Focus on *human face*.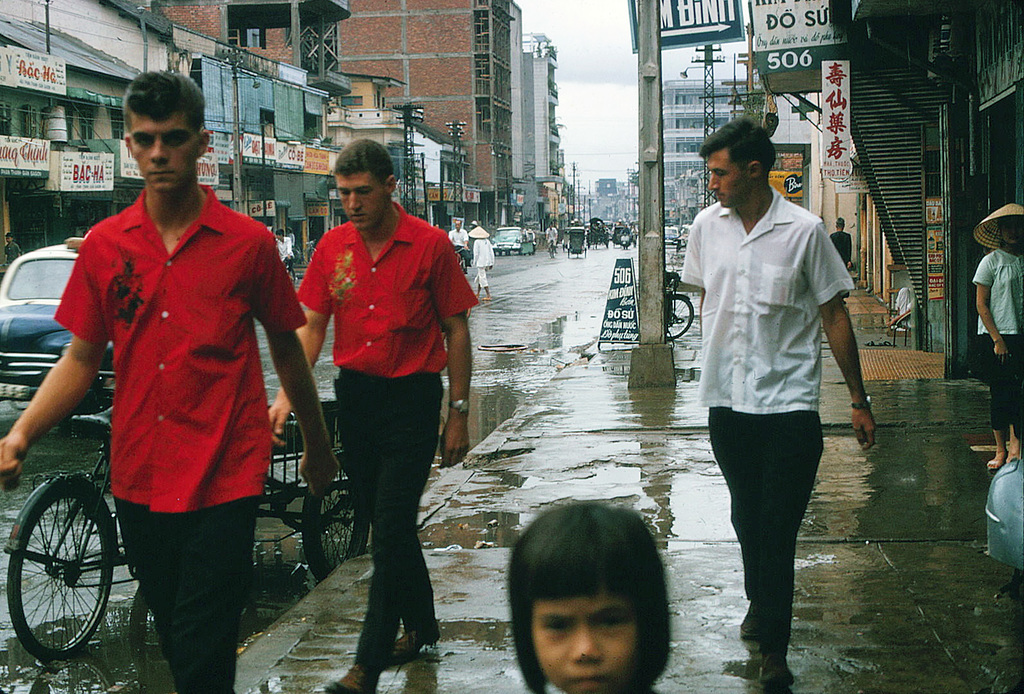
Focused at <bbox>130, 106, 200, 193</bbox>.
